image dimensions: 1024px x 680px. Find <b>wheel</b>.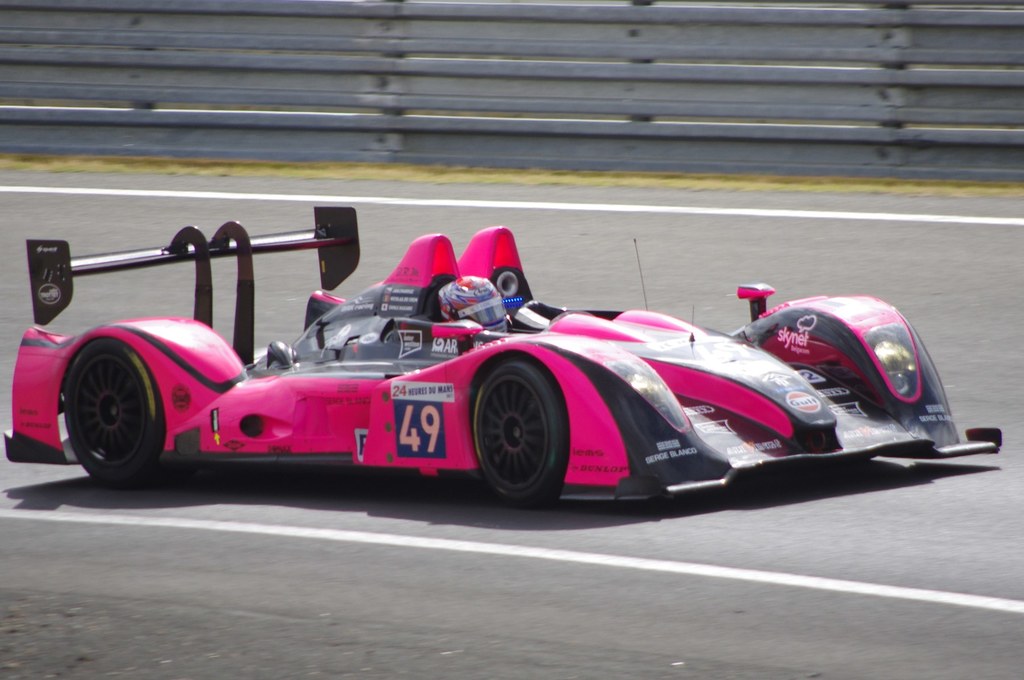
box=[46, 333, 171, 489].
